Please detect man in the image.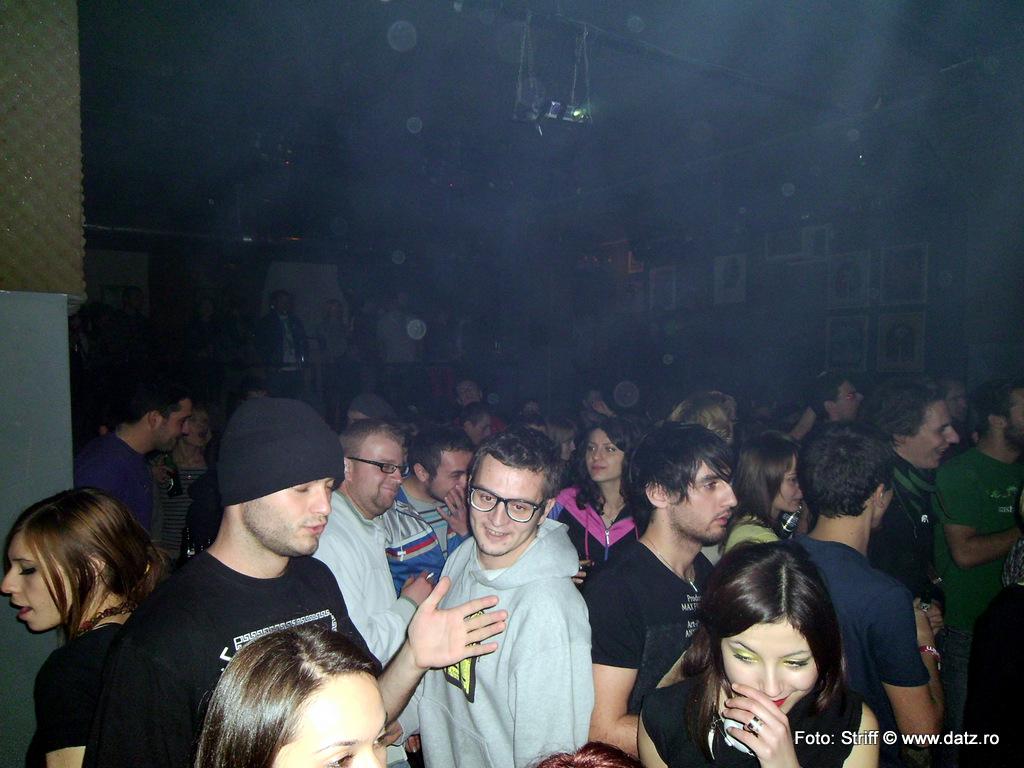
box(799, 368, 868, 426).
